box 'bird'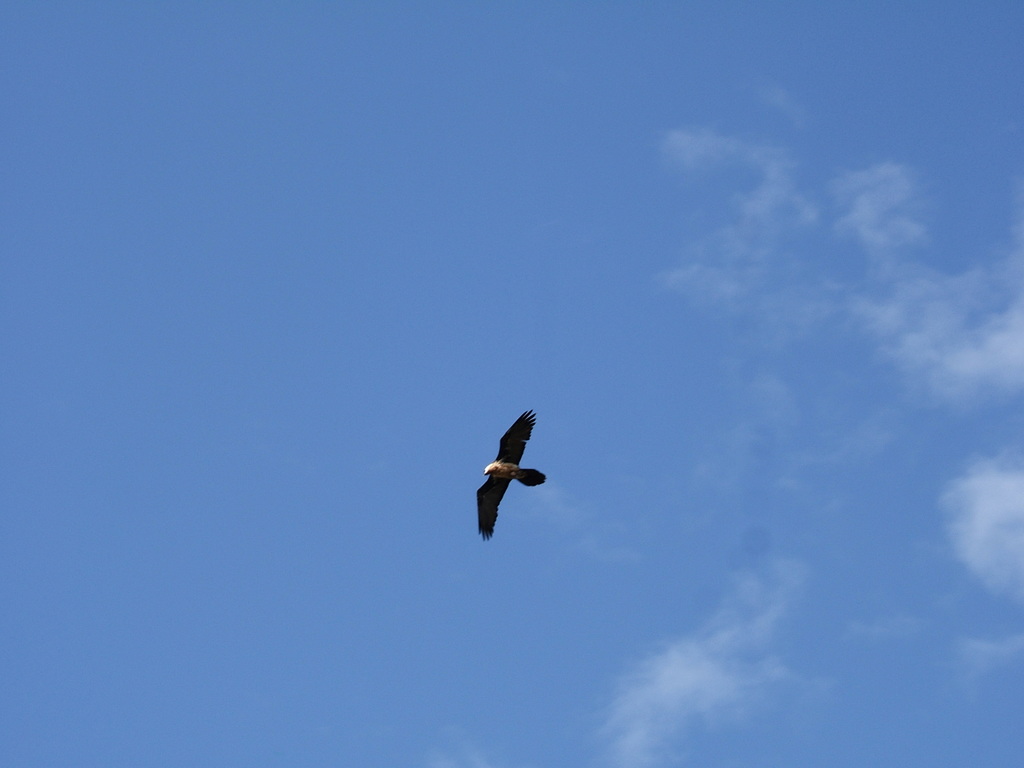
(468,426,548,541)
